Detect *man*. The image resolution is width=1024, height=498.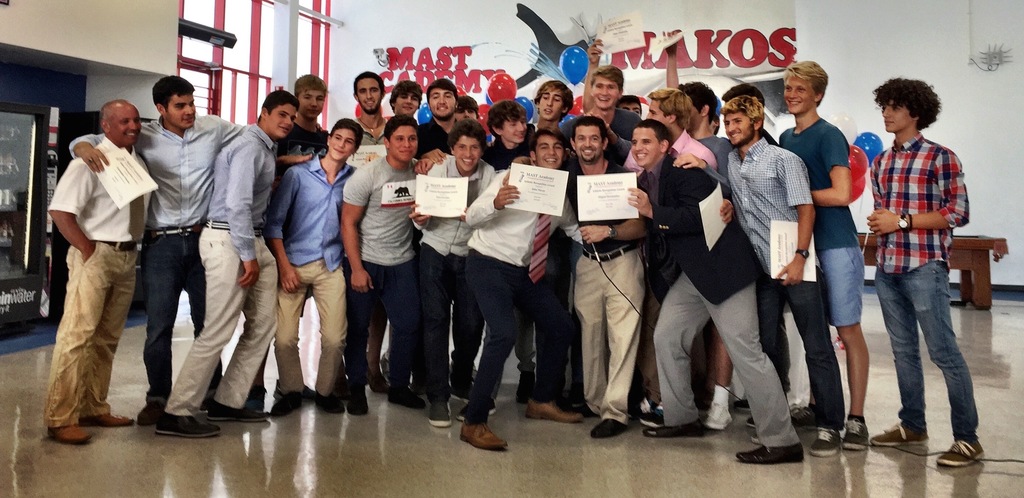
565/112/649/443.
